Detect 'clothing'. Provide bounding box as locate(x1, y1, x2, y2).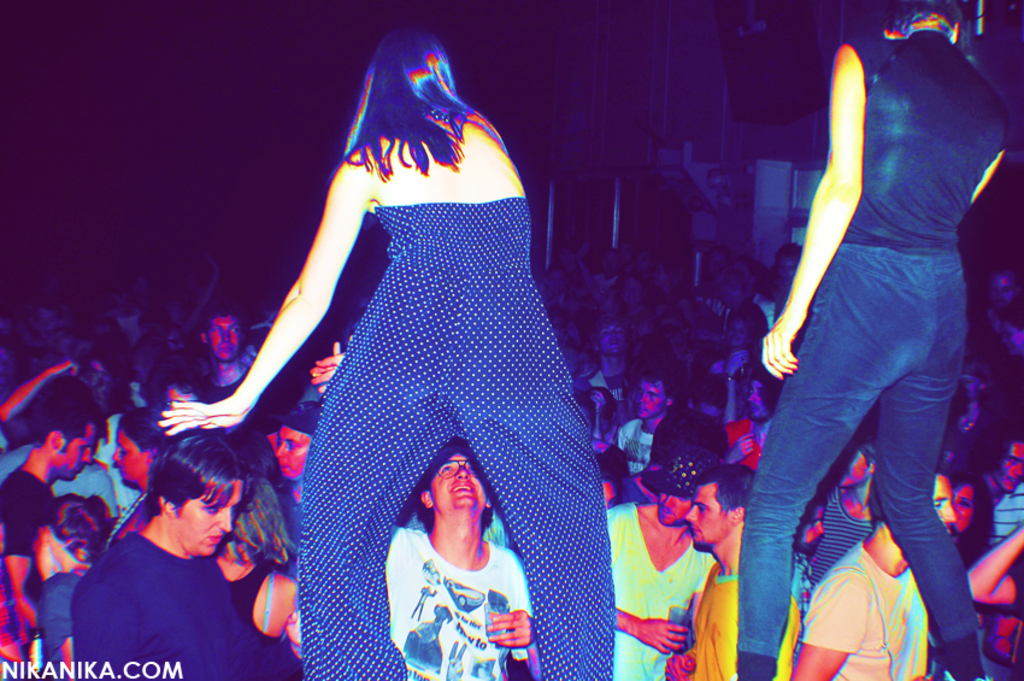
locate(846, 28, 1010, 254).
